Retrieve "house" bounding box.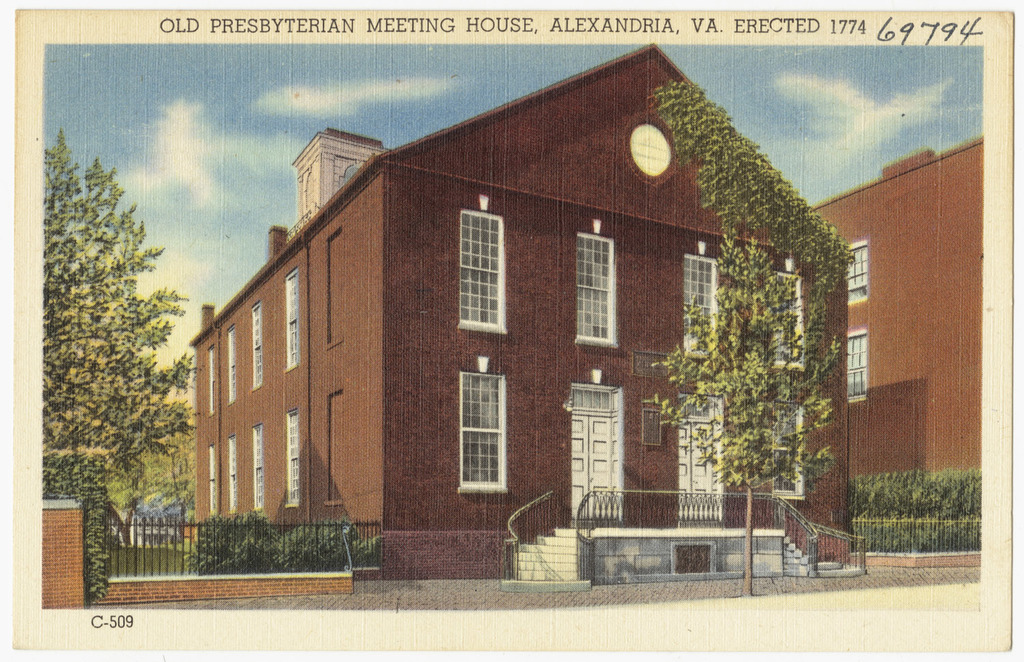
Bounding box: (818, 141, 987, 573).
